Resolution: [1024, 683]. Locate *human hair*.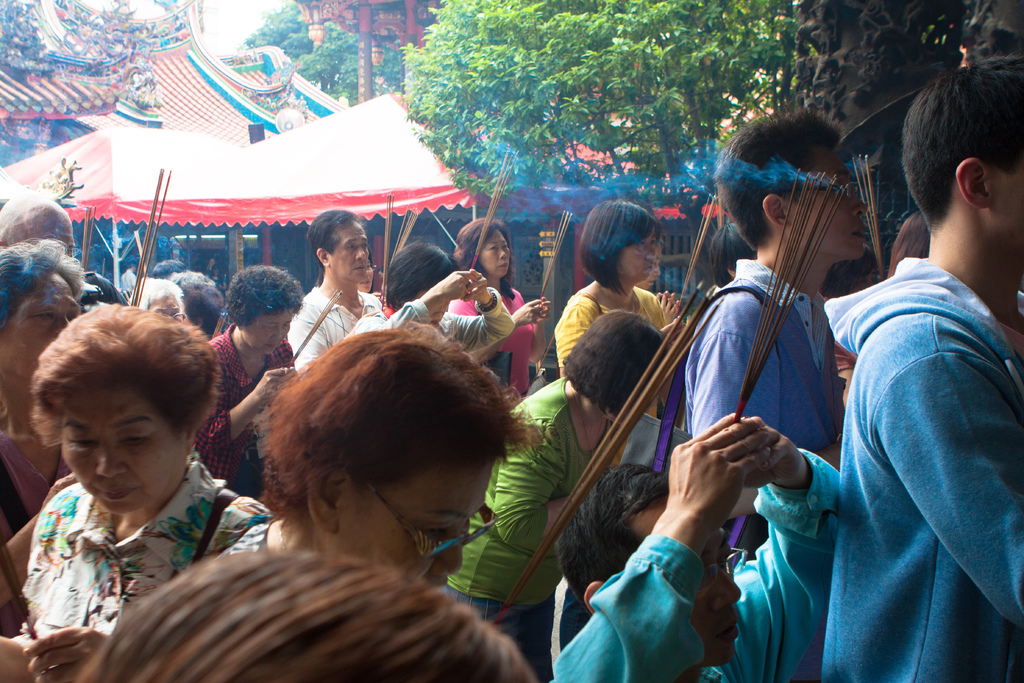
bbox=[453, 217, 515, 298].
